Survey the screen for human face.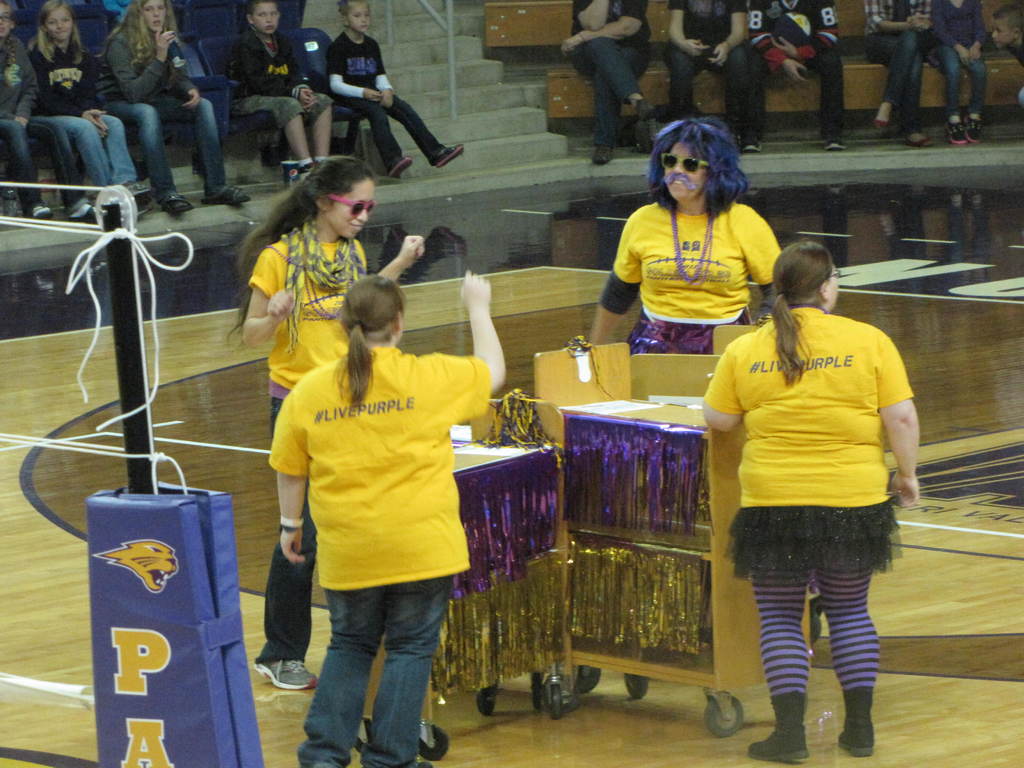
Survey found: select_region(144, 3, 166, 22).
